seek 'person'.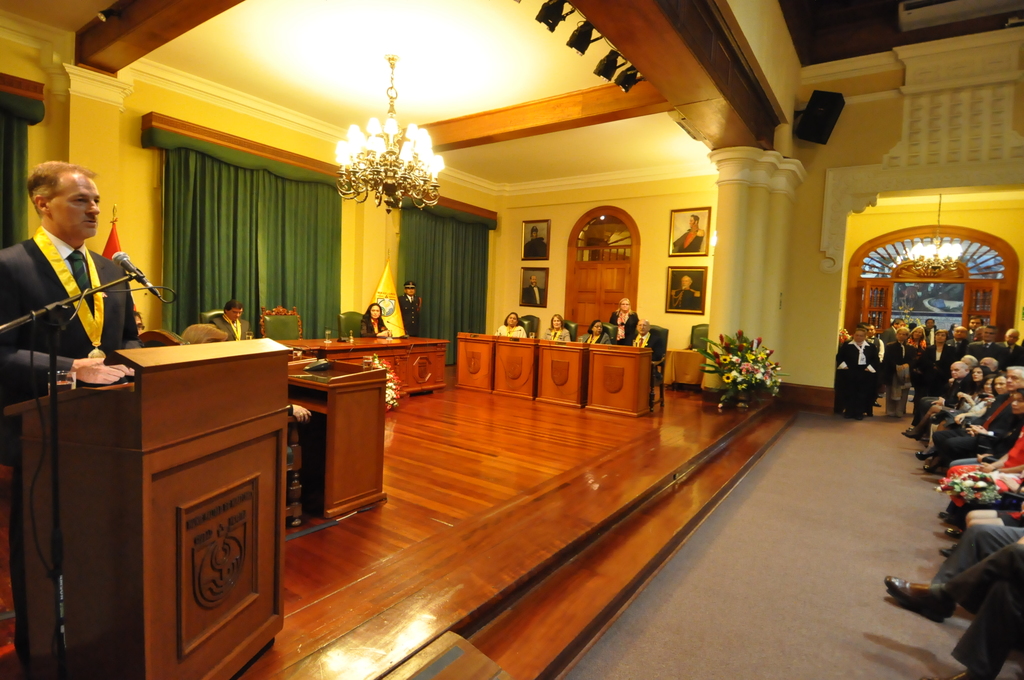
(604,299,637,340).
